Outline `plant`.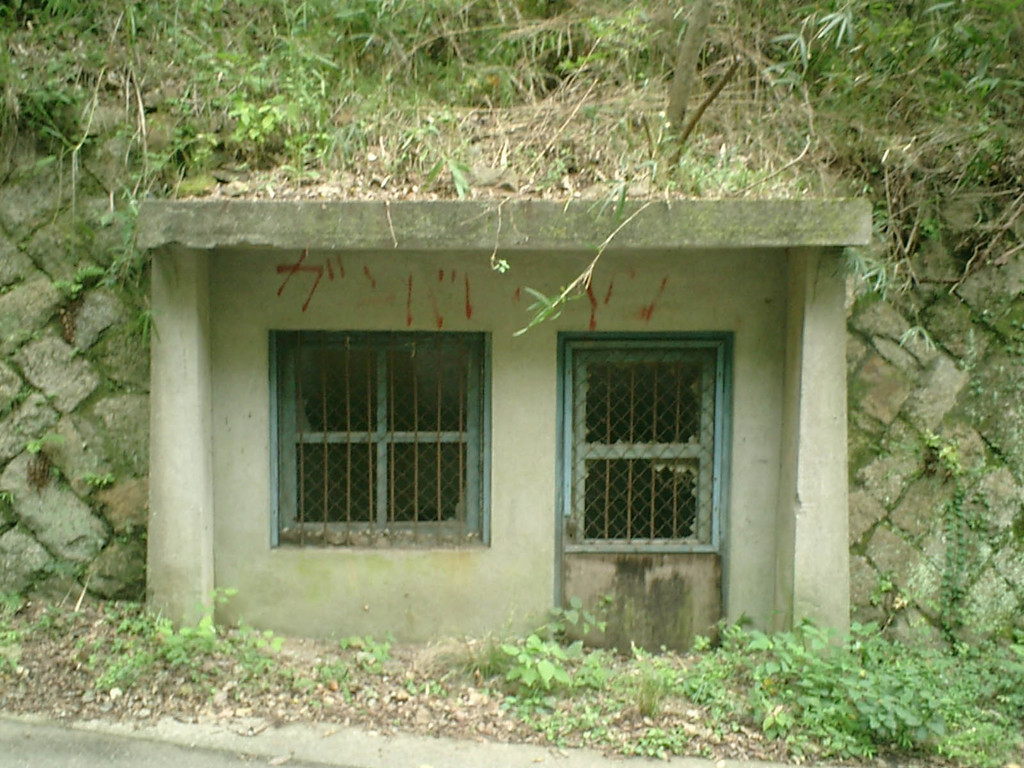
Outline: bbox=(0, 486, 19, 514).
